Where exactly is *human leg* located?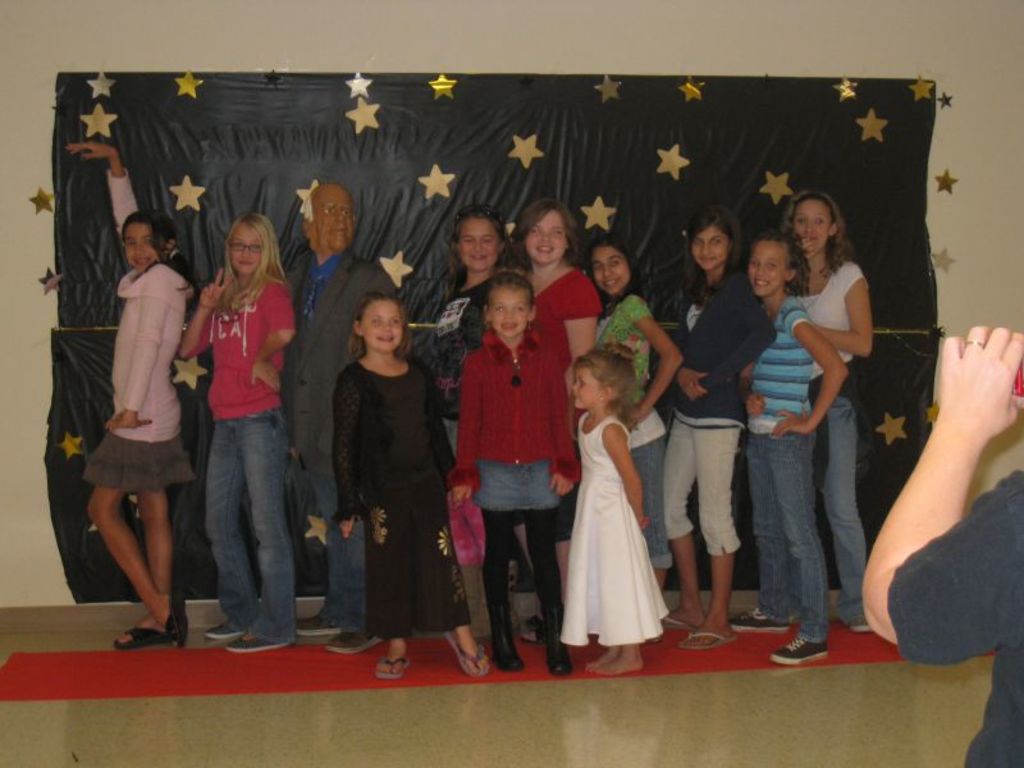
Its bounding box is box=[655, 416, 703, 632].
